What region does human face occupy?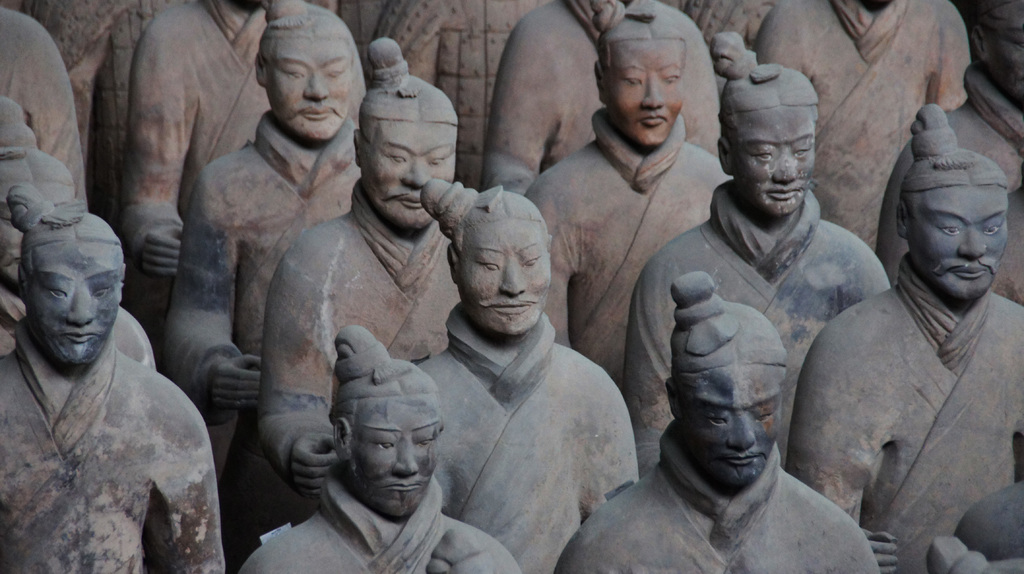
pyautogui.locateOnScreen(729, 108, 815, 218).
